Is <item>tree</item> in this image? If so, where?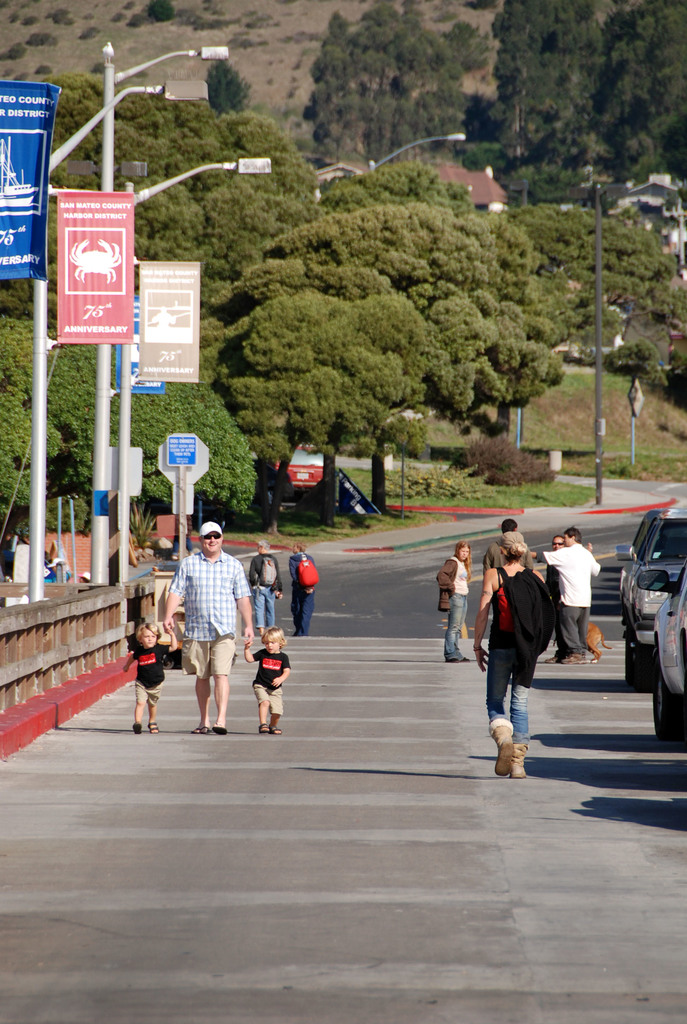
Yes, at {"x1": 33, "y1": 344, "x2": 103, "y2": 532}.
